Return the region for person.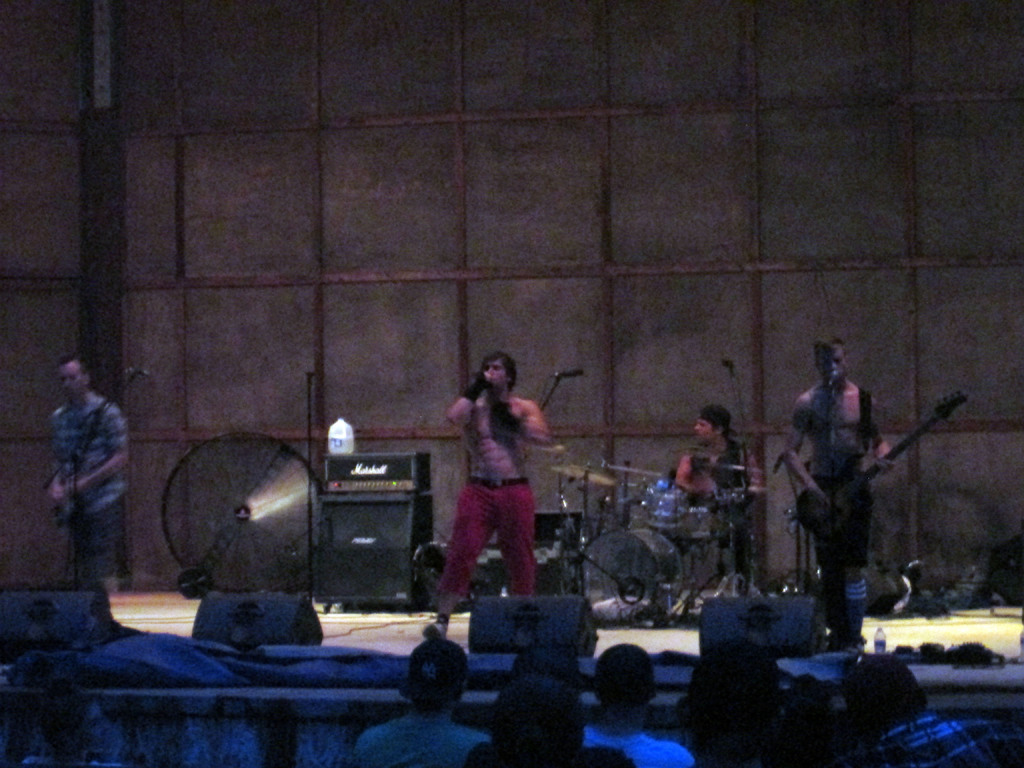
354 628 508 767.
